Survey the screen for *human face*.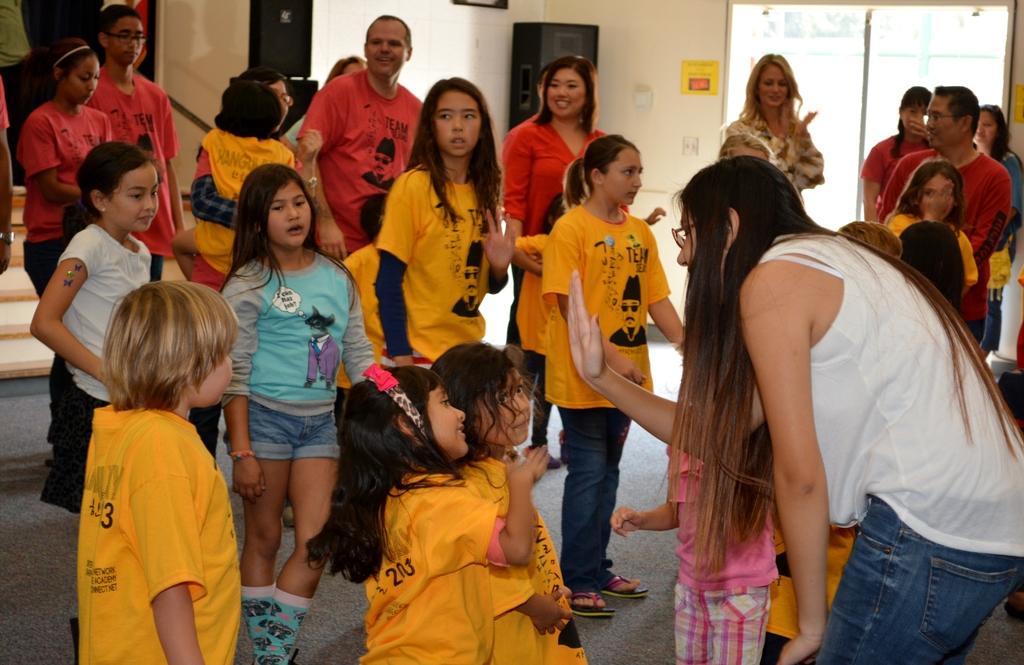
Survey found: bbox(472, 368, 531, 448).
